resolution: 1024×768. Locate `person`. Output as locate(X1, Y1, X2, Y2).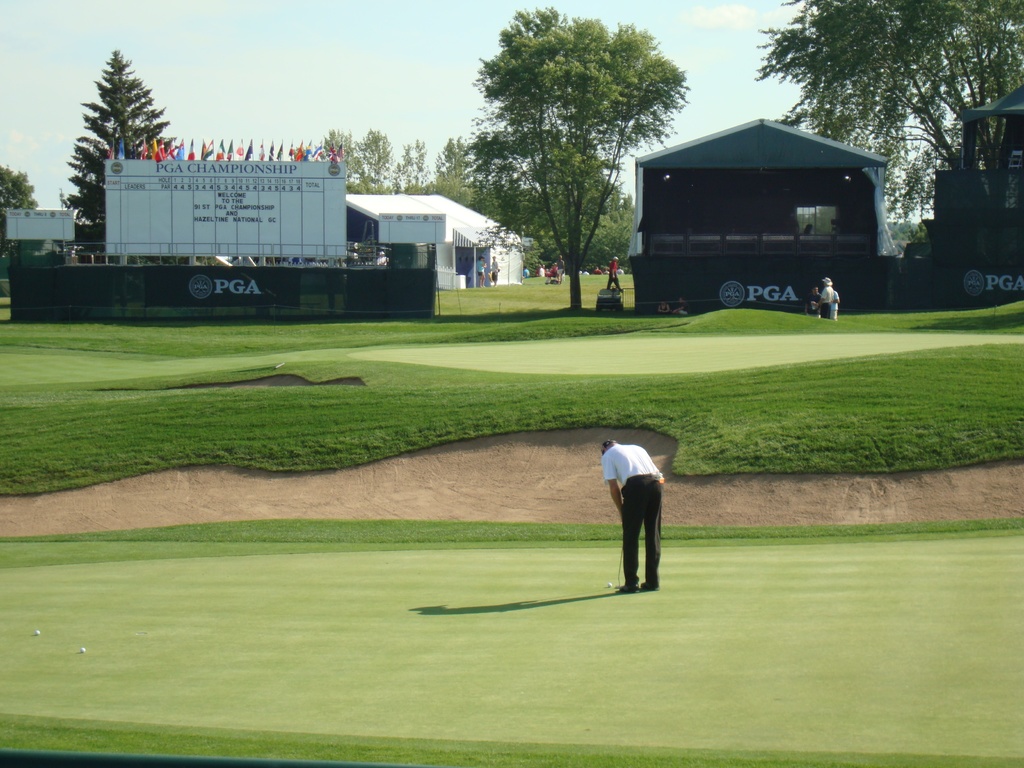
locate(808, 274, 838, 310).
